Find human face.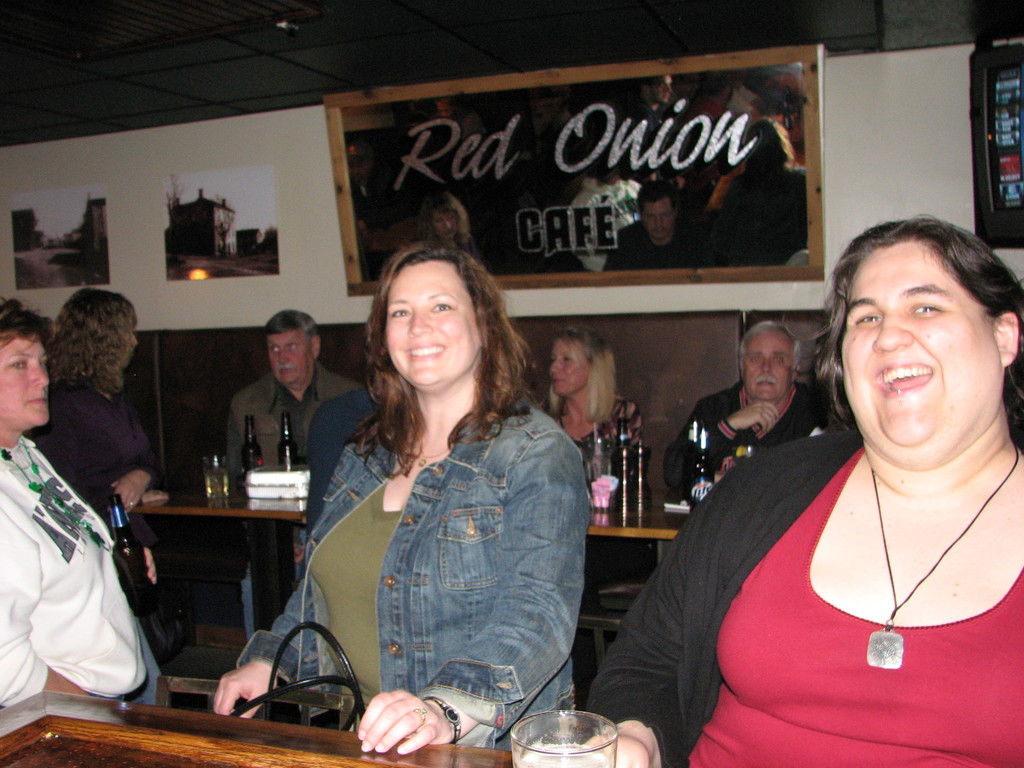
[left=435, top=214, right=459, bottom=242].
